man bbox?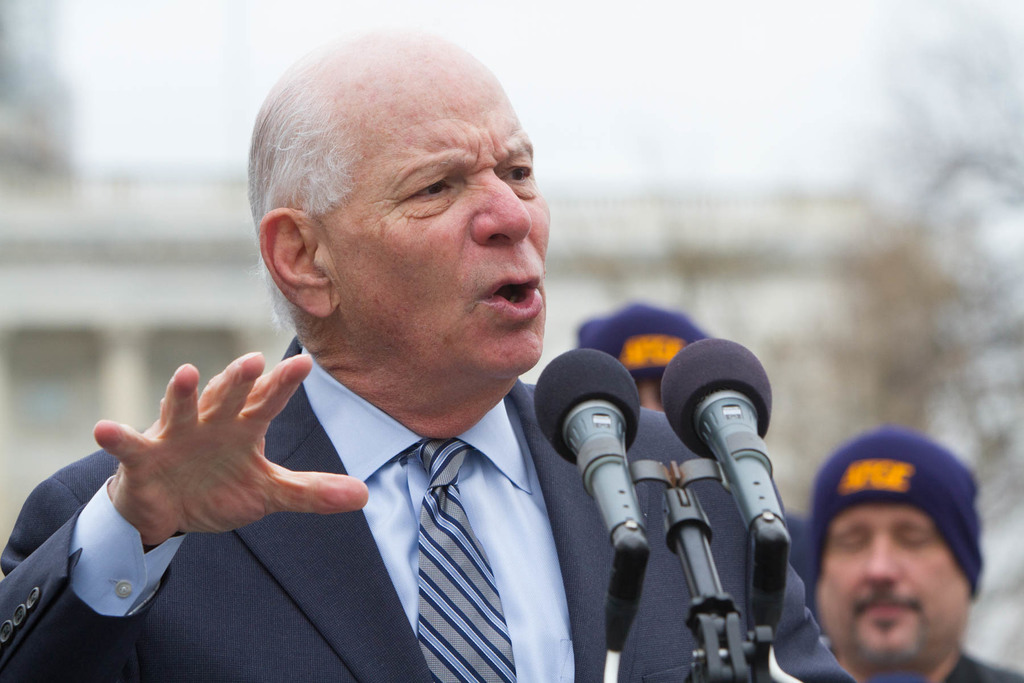
<region>797, 424, 1023, 682</region>
